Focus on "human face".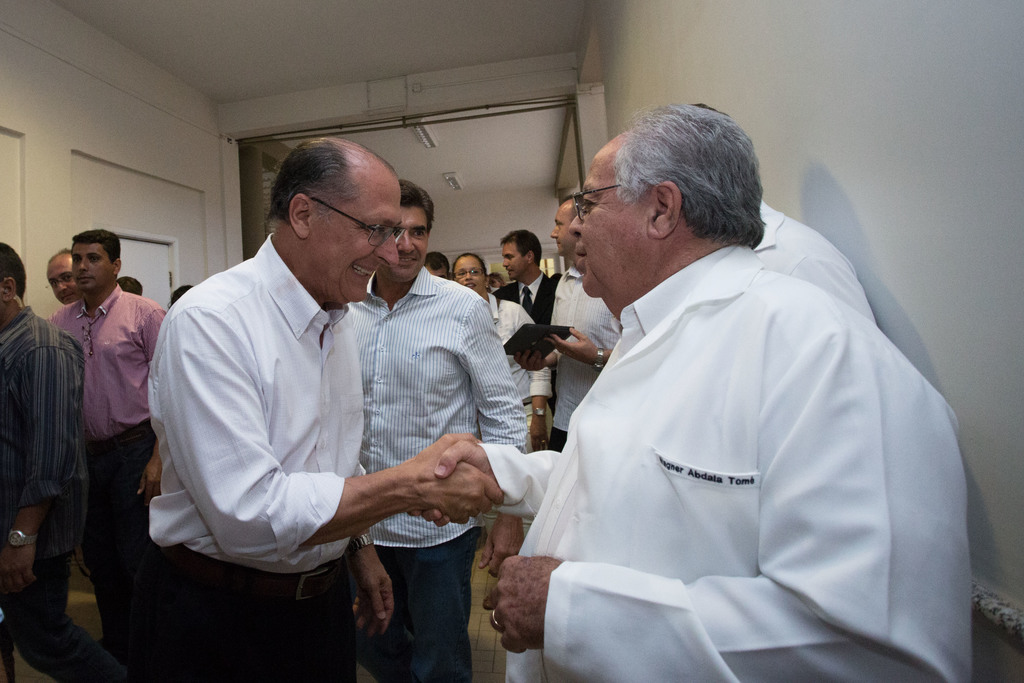
Focused at left=51, top=264, right=84, bottom=302.
